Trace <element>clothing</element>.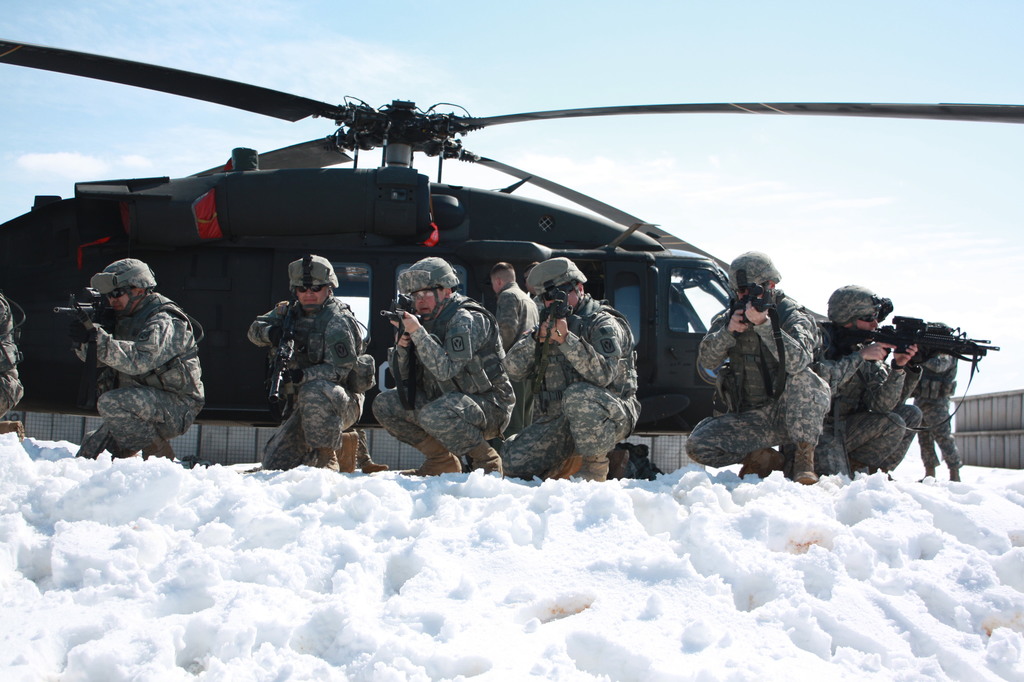
Traced to box=[250, 289, 373, 464].
